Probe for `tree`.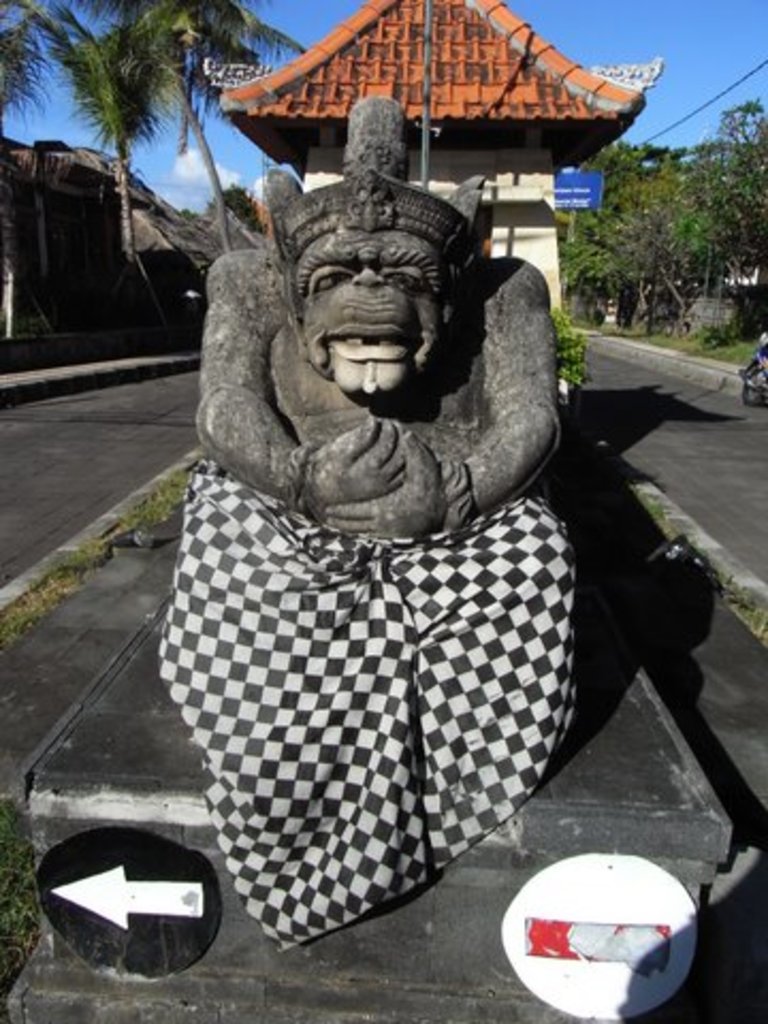
Probe result: BBox(113, 0, 314, 284).
